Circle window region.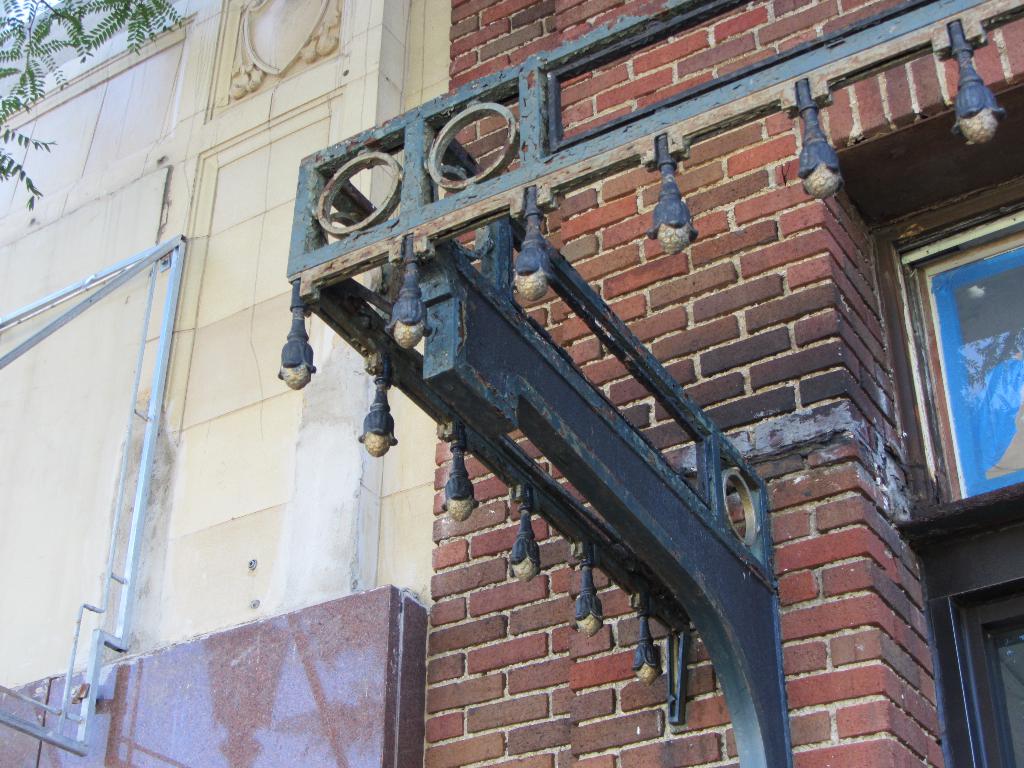
Region: bbox(892, 198, 1016, 524).
